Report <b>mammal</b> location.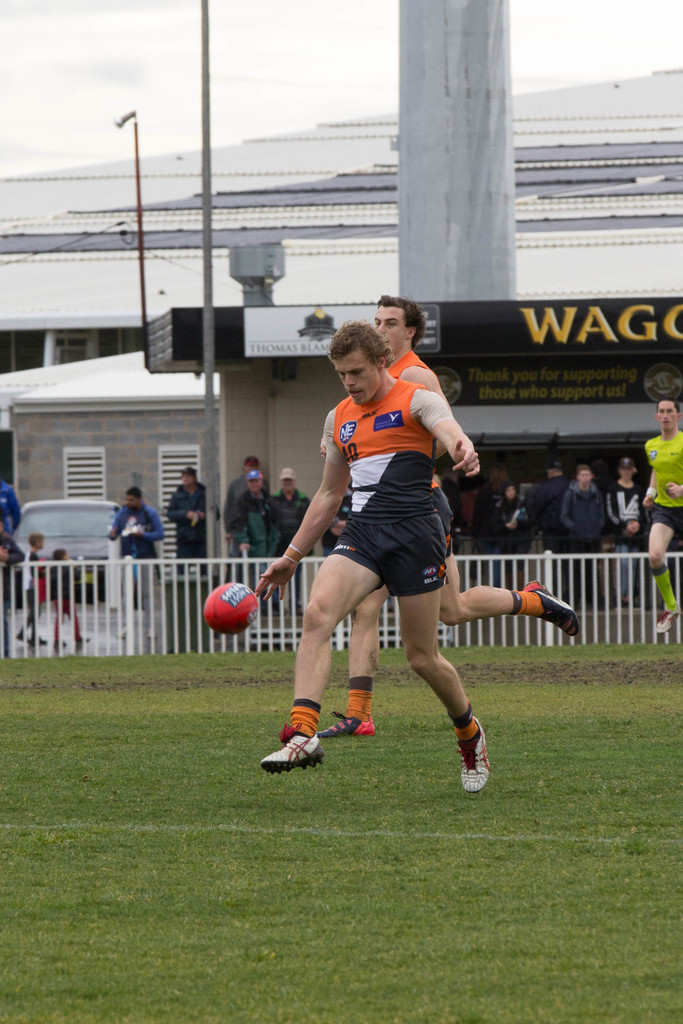
Report: [604, 451, 654, 612].
